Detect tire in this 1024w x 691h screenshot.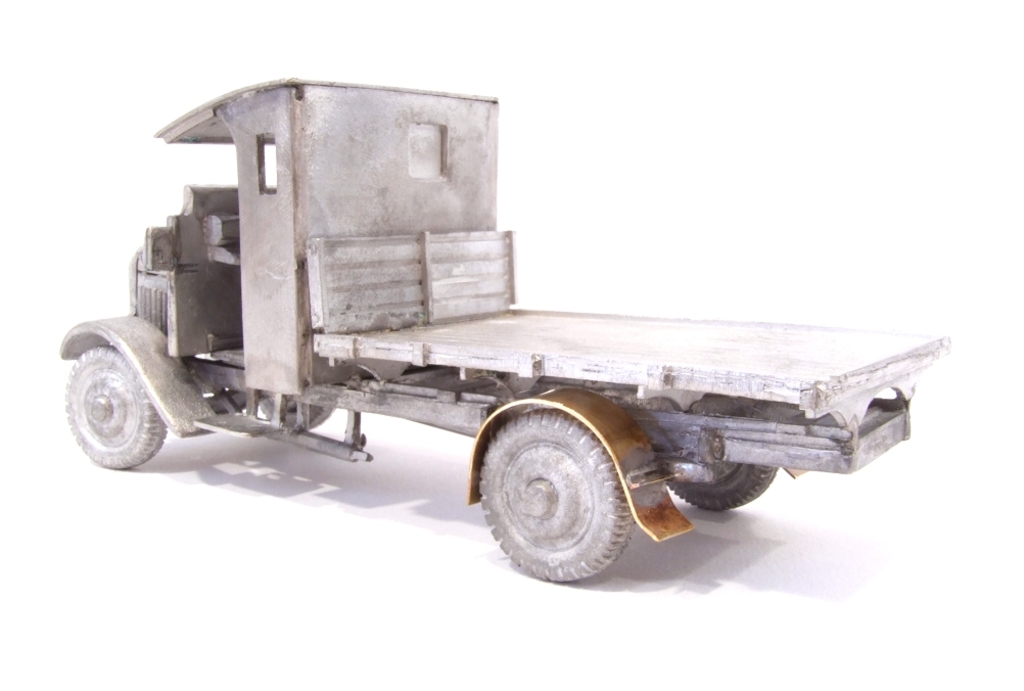
Detection: 475 411 627 580.
